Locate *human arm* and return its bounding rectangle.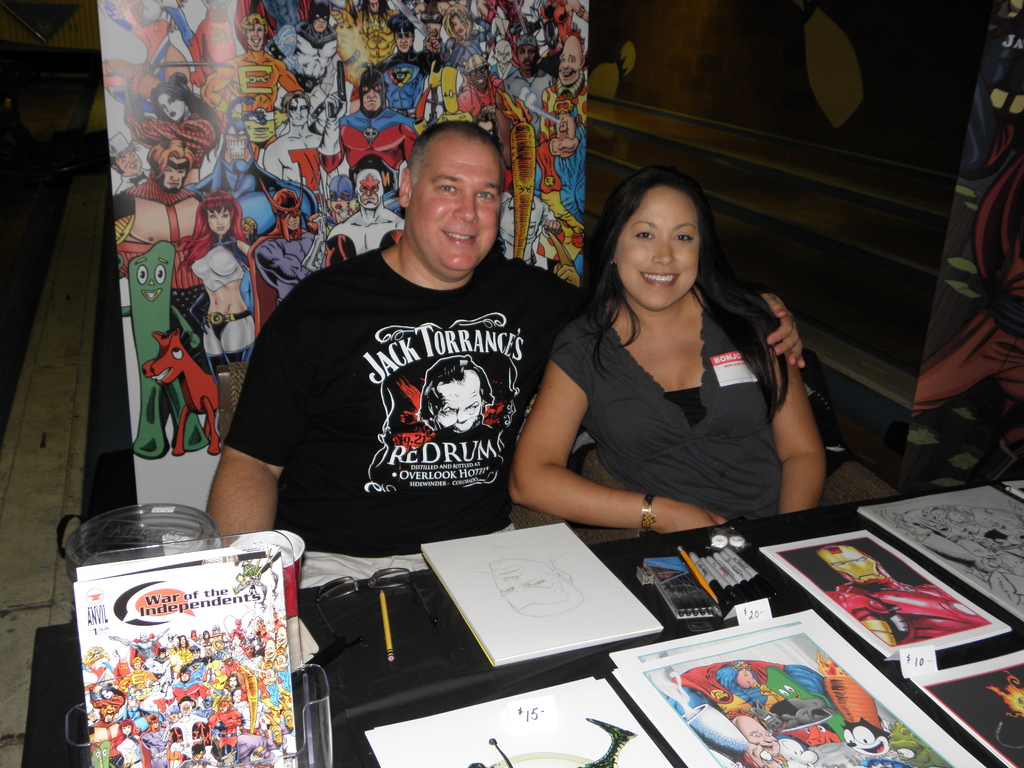
box=[262, 145, 284, 180].
